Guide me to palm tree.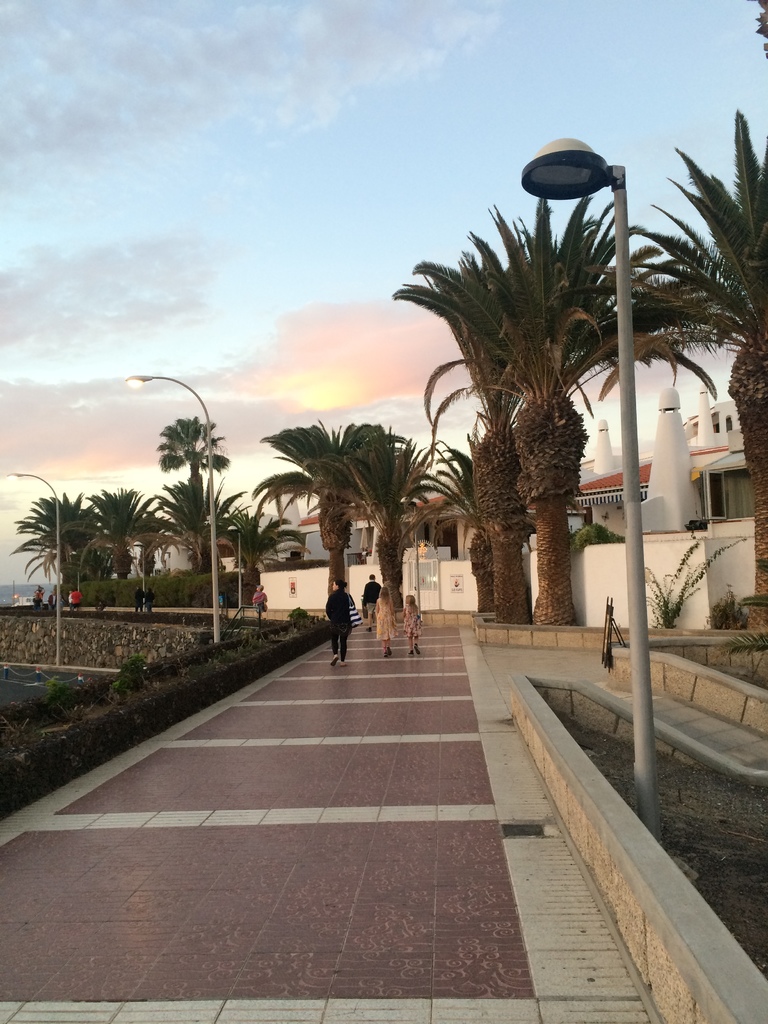
Guidance: bbox=[70, 493, 170, 610].
